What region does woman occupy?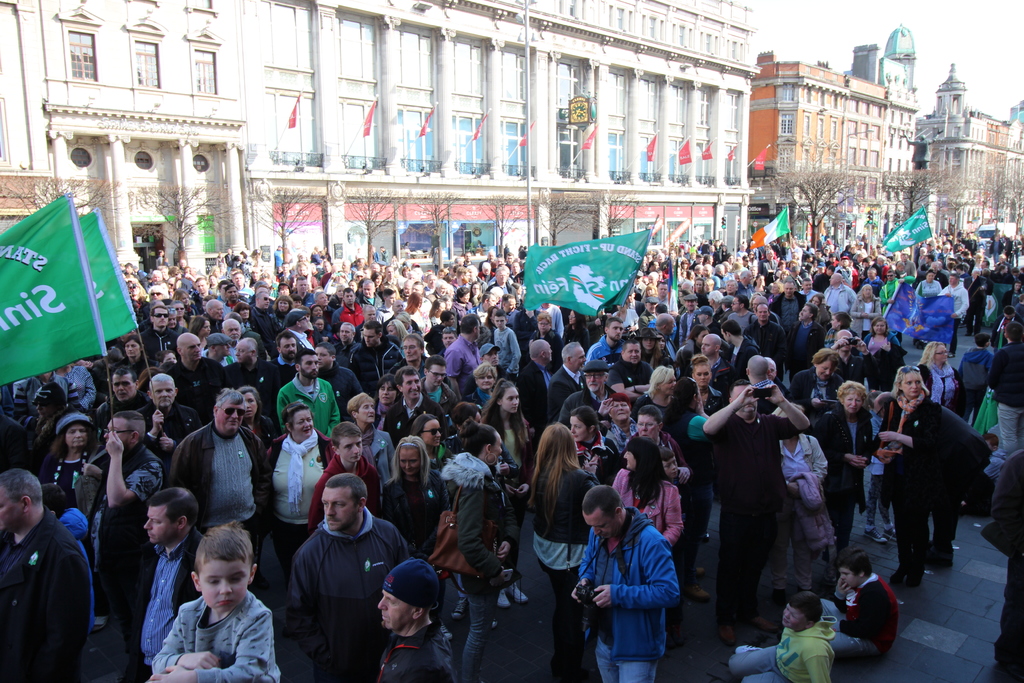
x1=371 y1=270 x2=384 y2=296.
